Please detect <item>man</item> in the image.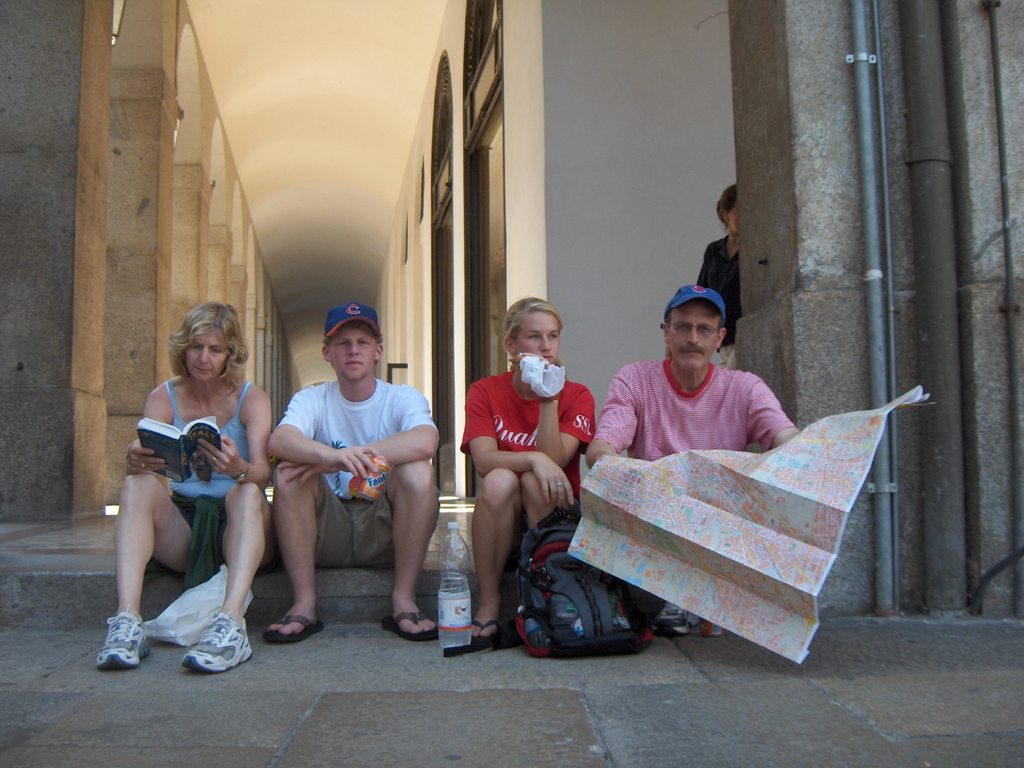
l=586, t=286, r=801, b=642.
